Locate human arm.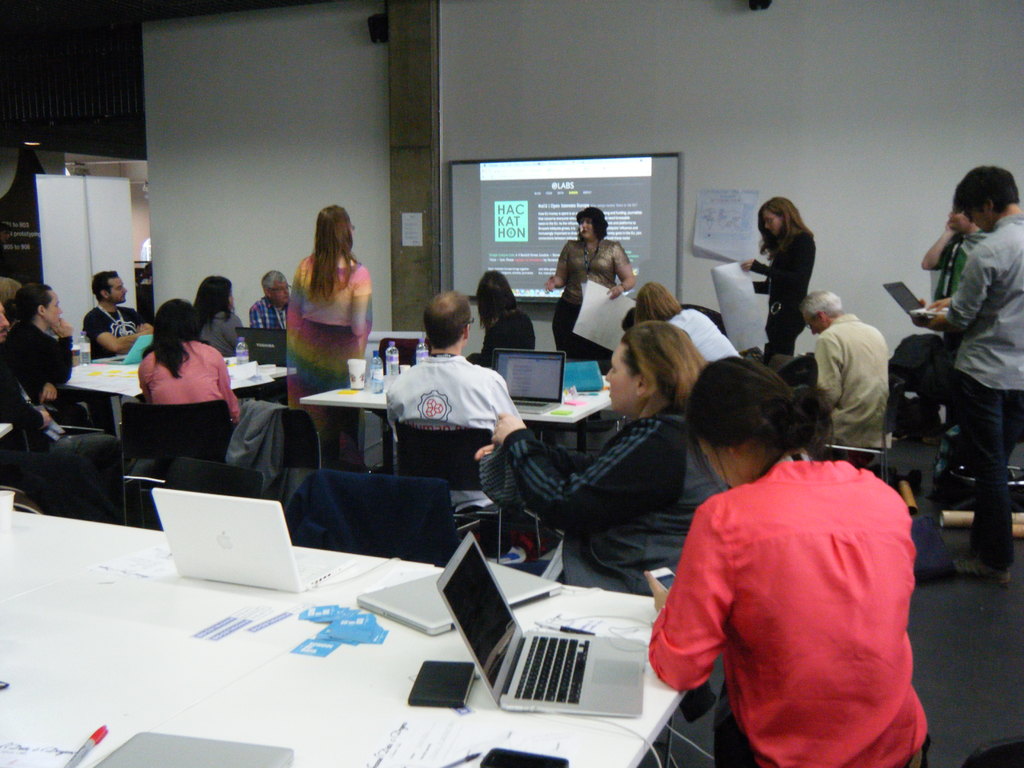
Bounding box: BBox(915, 207, 964, 275).
